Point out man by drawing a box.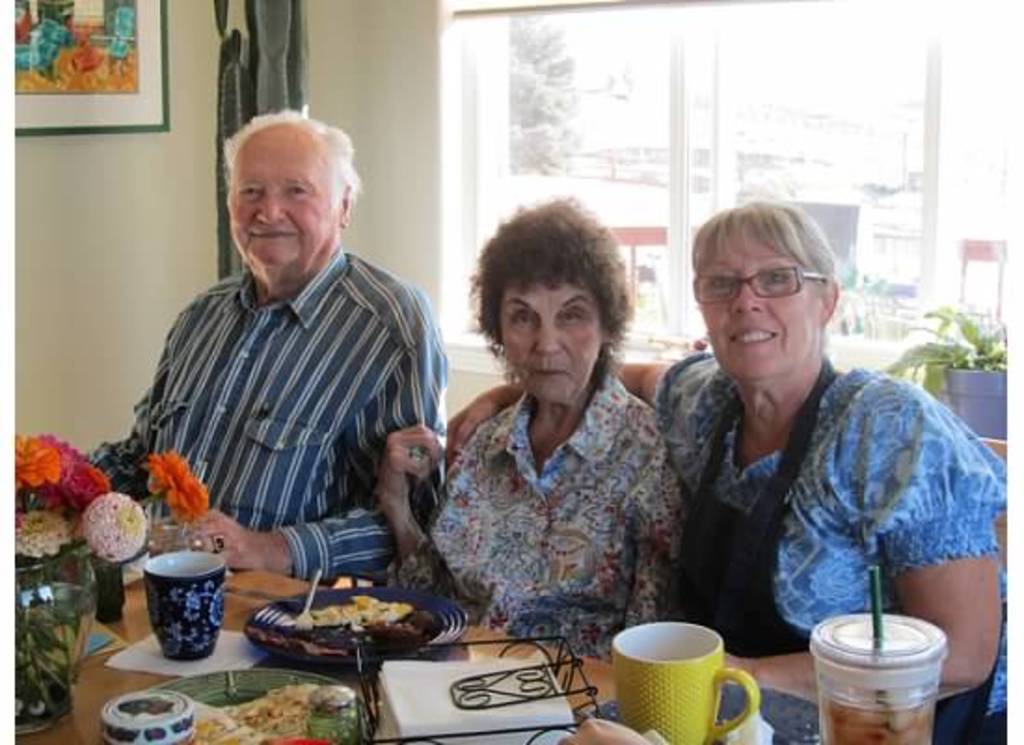
[106,108,458,616].
